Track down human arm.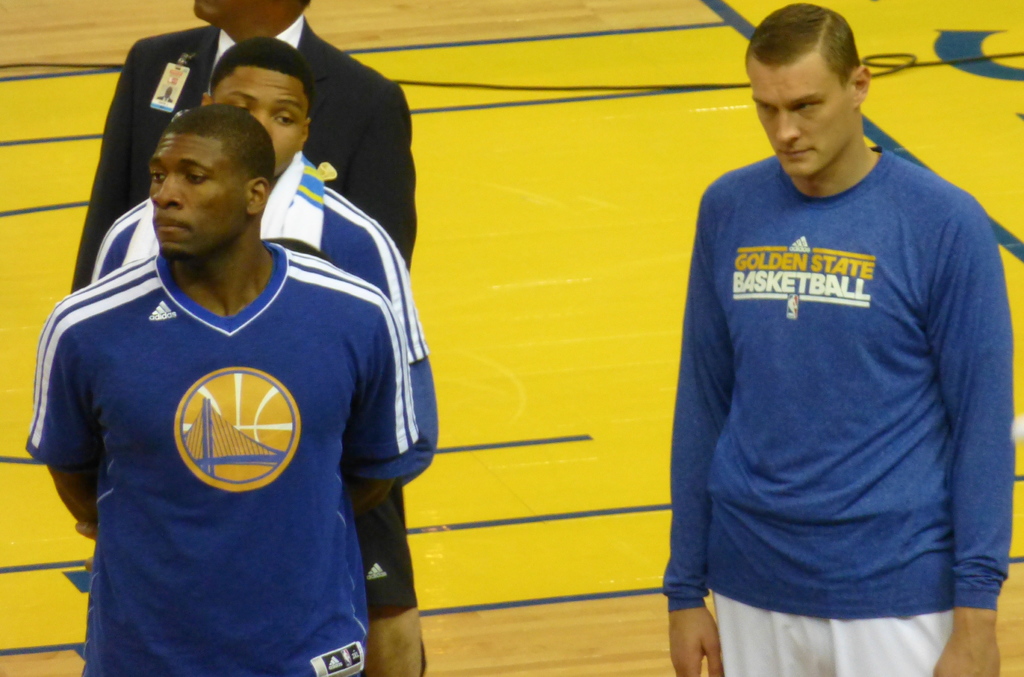
Tracked to (347, 72, 424, 281).
